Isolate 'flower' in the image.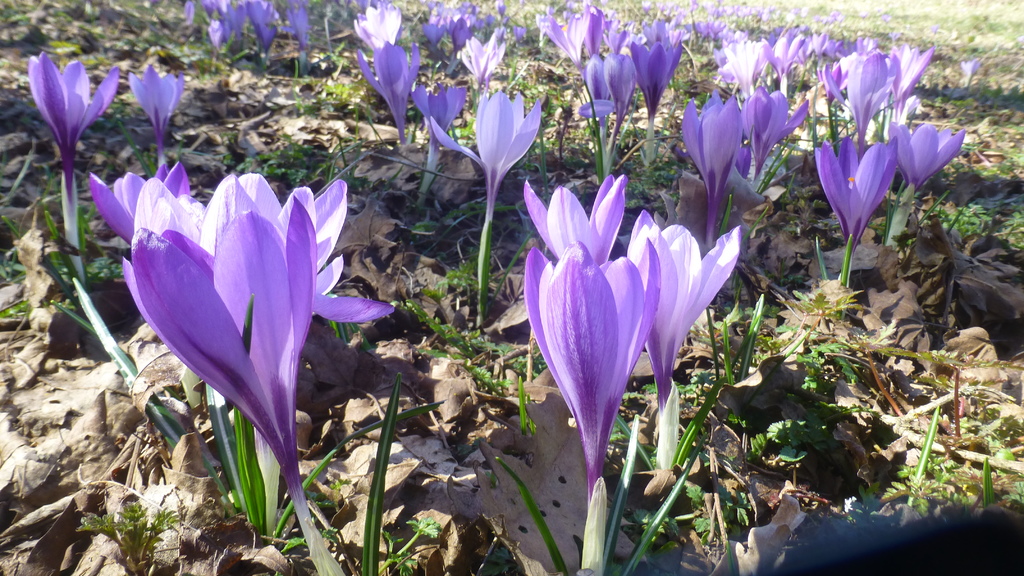
Isolated region: 355,36,420,137.
